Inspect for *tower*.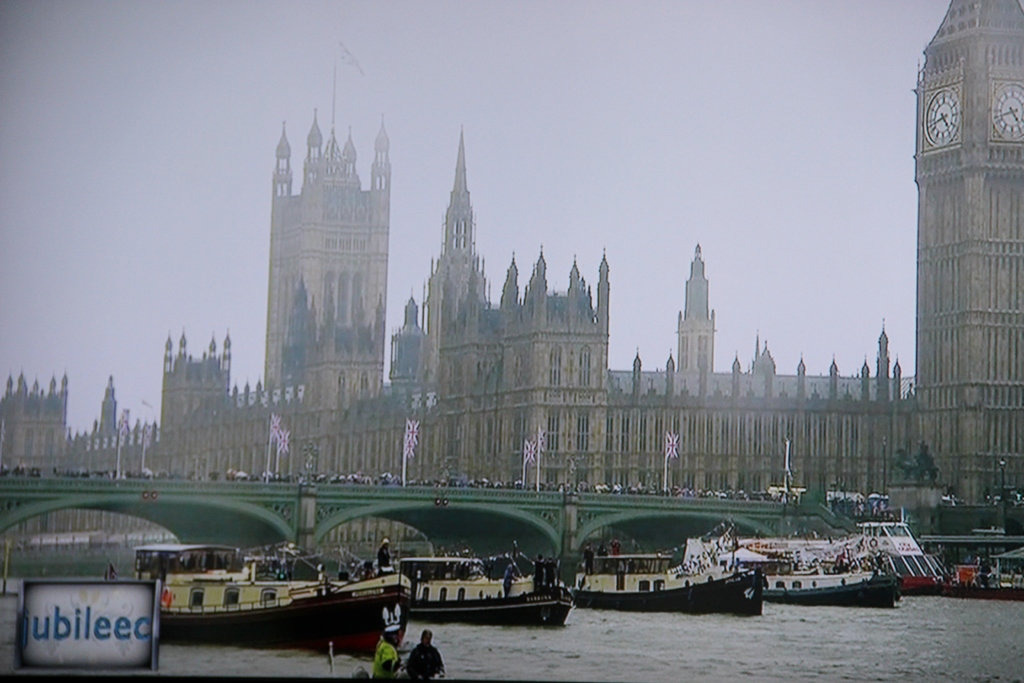
Inspection: 428,133,611,388.
